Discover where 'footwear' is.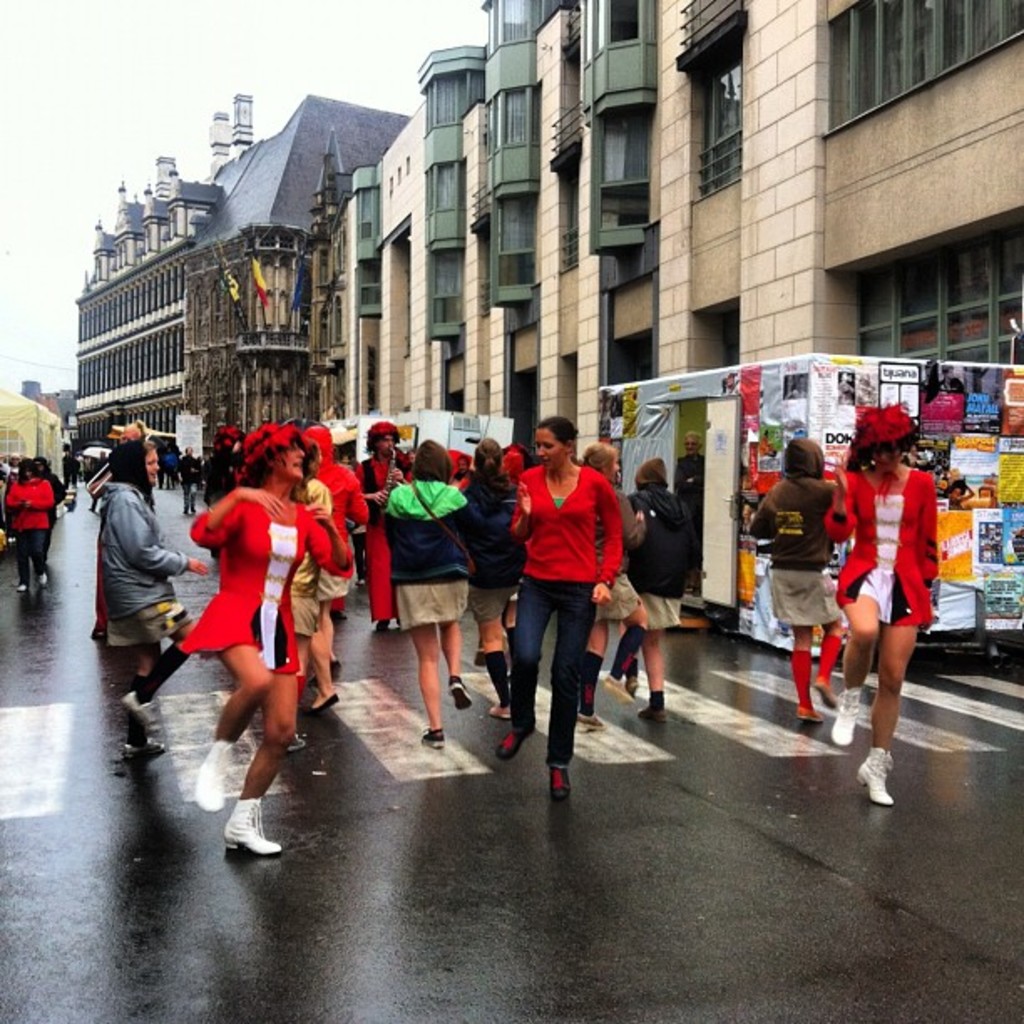
Discovered at locate(808, 674, 840, 714).
